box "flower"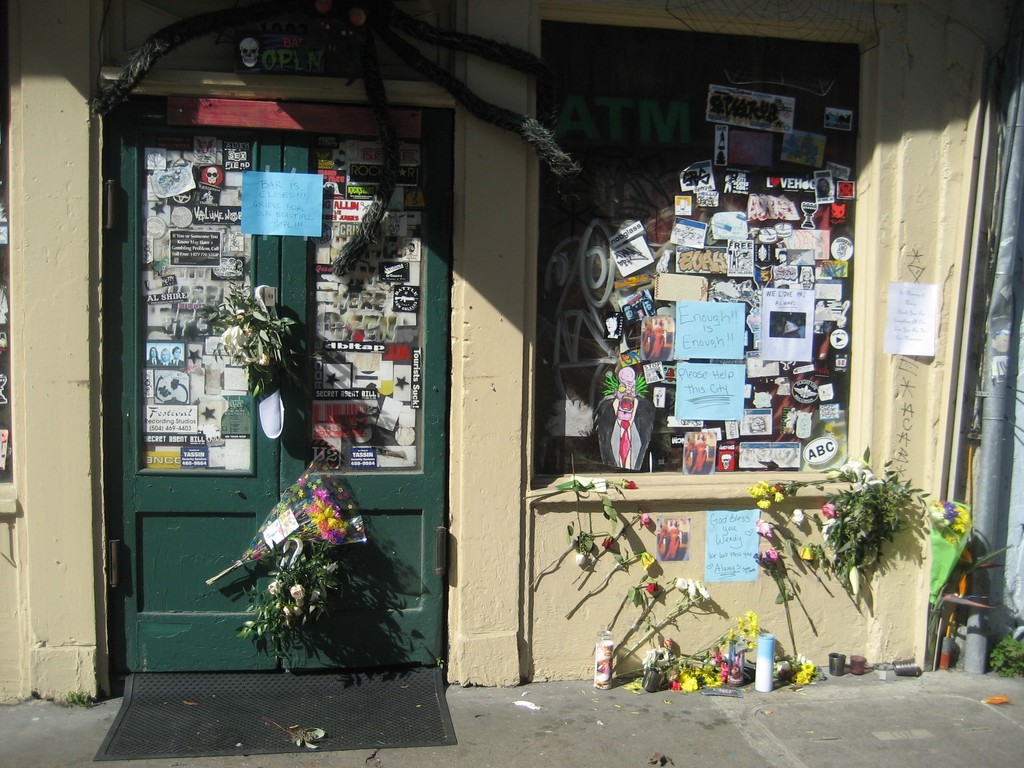
left=646, top=579, right=660, bottom=594
